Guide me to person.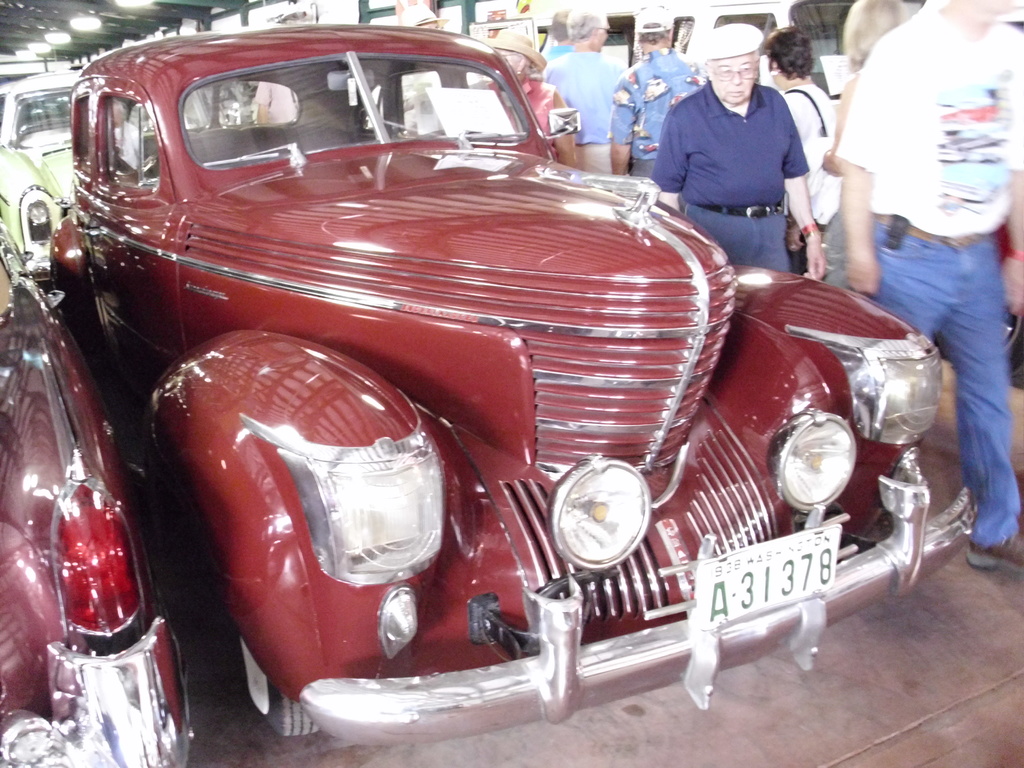
Guidance: region(645, 21, 826, 284).
